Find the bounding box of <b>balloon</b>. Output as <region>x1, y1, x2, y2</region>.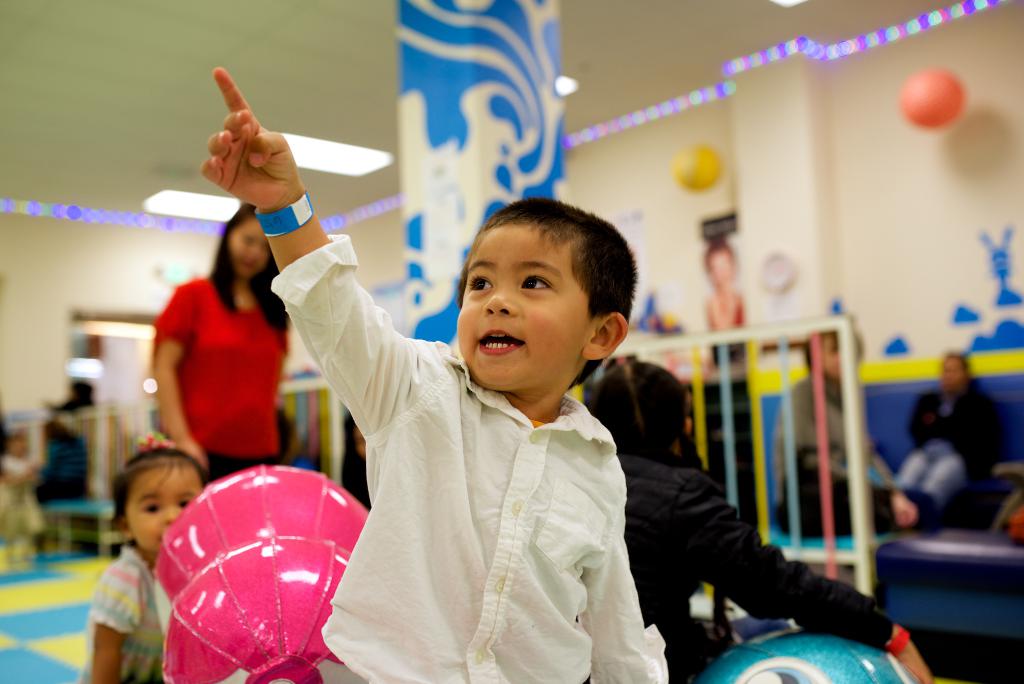
<region>897, 69, 961, 129</region>.
